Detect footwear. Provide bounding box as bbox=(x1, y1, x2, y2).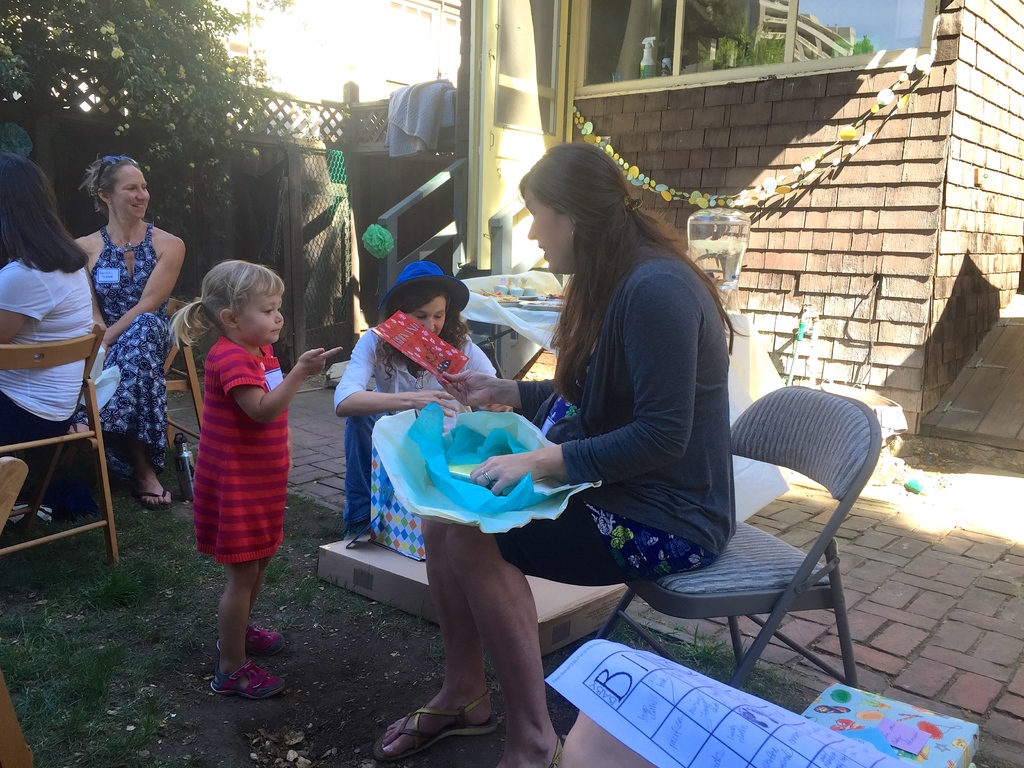
bbox=(488, 732, 586, 767).
